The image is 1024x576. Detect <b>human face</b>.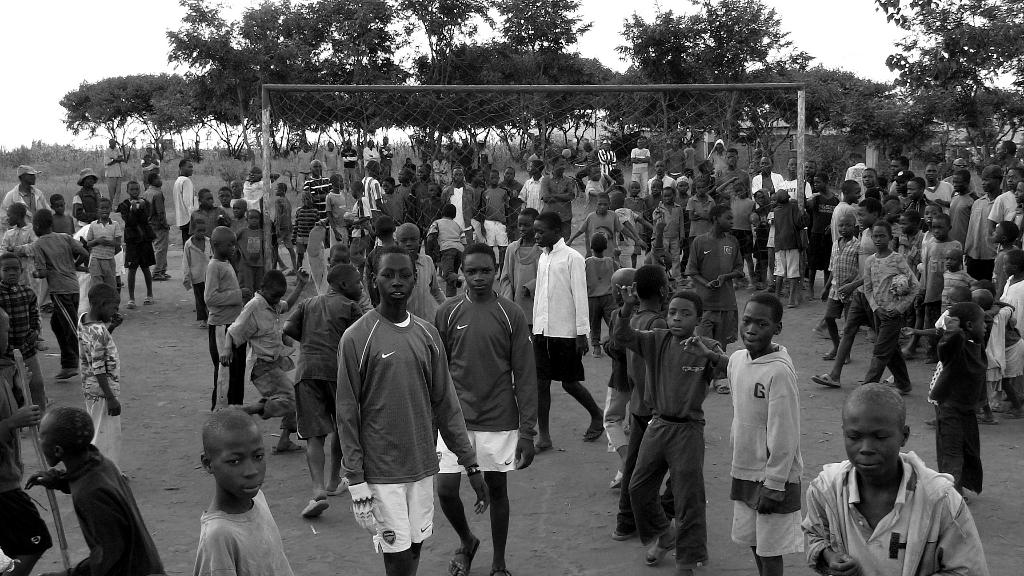
Detection: [left=394, top=230, right=420, bottom=255].
